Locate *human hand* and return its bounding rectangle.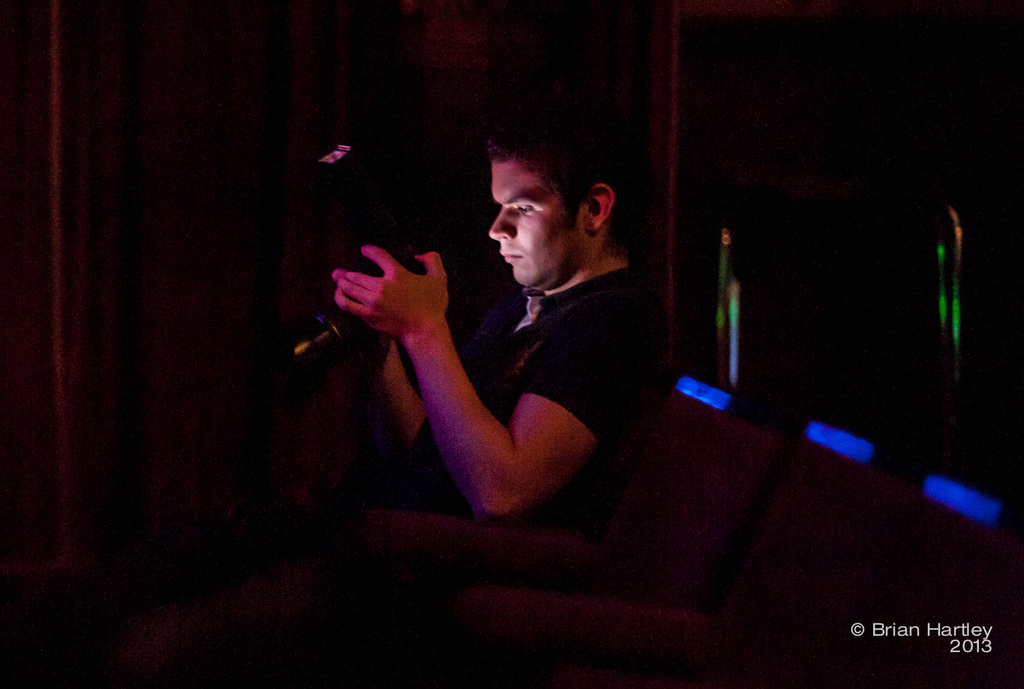
rect(329, 244, 459, 341).
